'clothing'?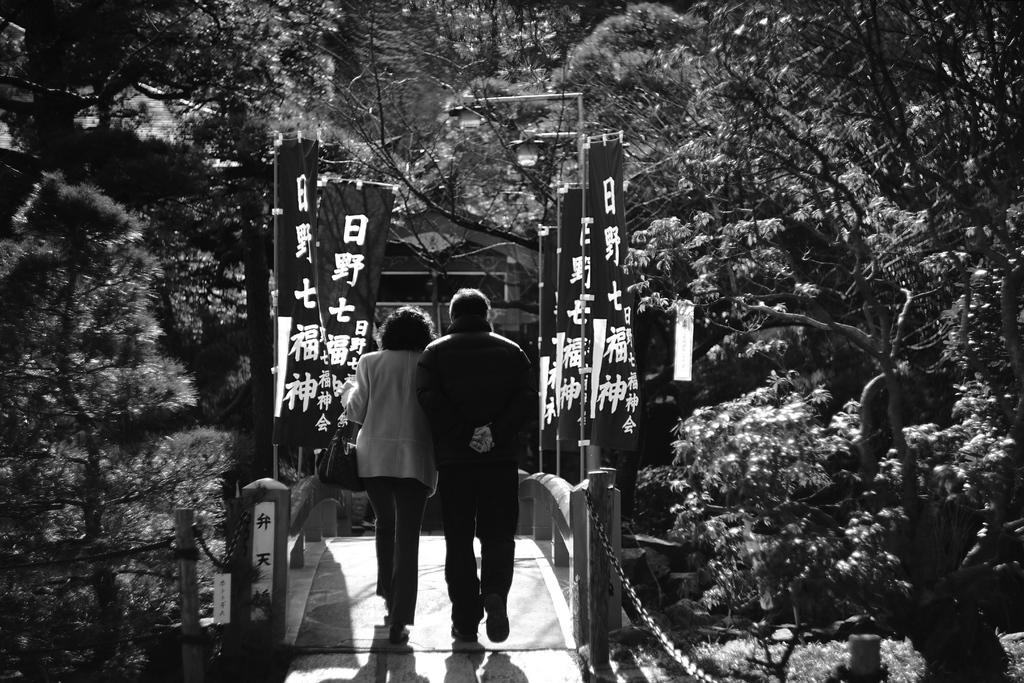
<region>417, 323, 539, 617</region>
